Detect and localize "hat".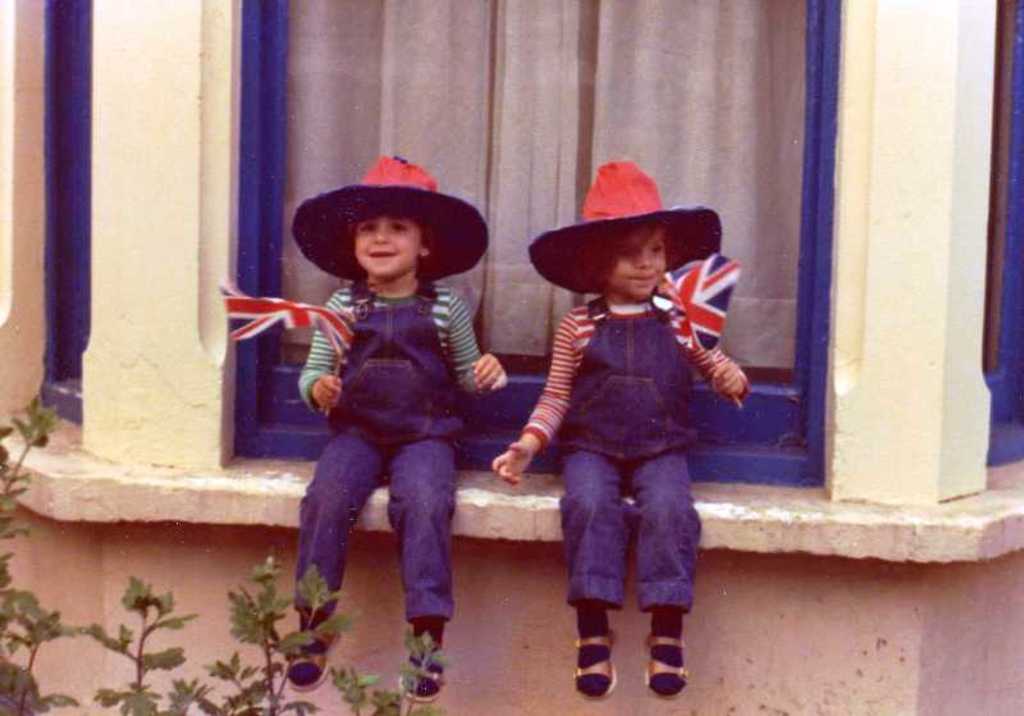
Localized at 527 159 722 295.
